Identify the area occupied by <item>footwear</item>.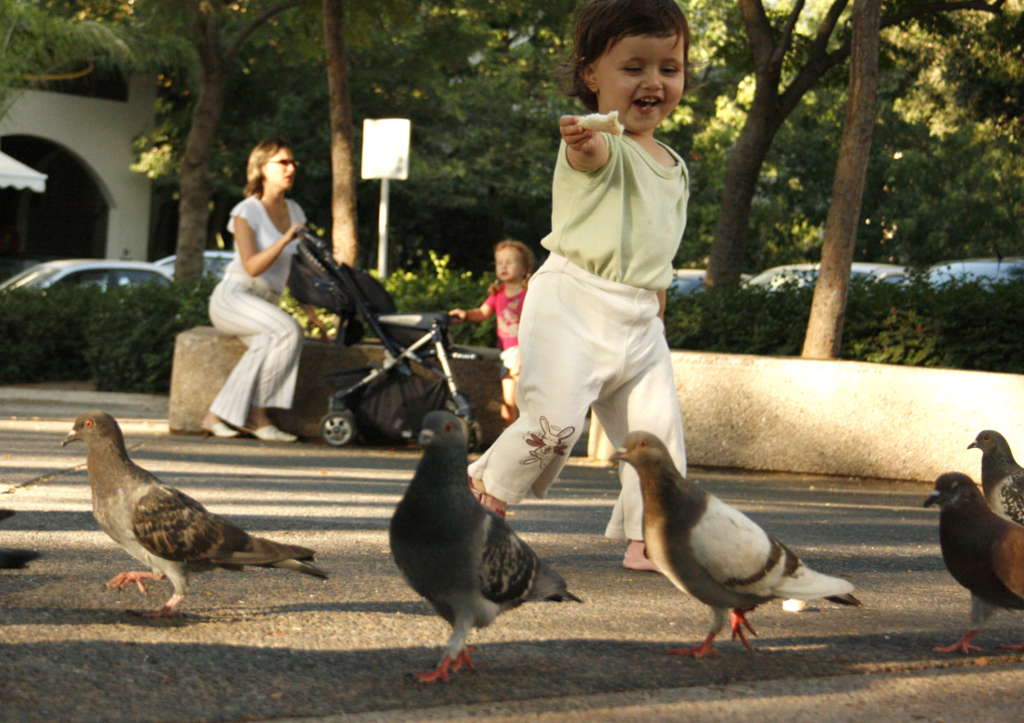
Area: (248, 426, 296, 441).
